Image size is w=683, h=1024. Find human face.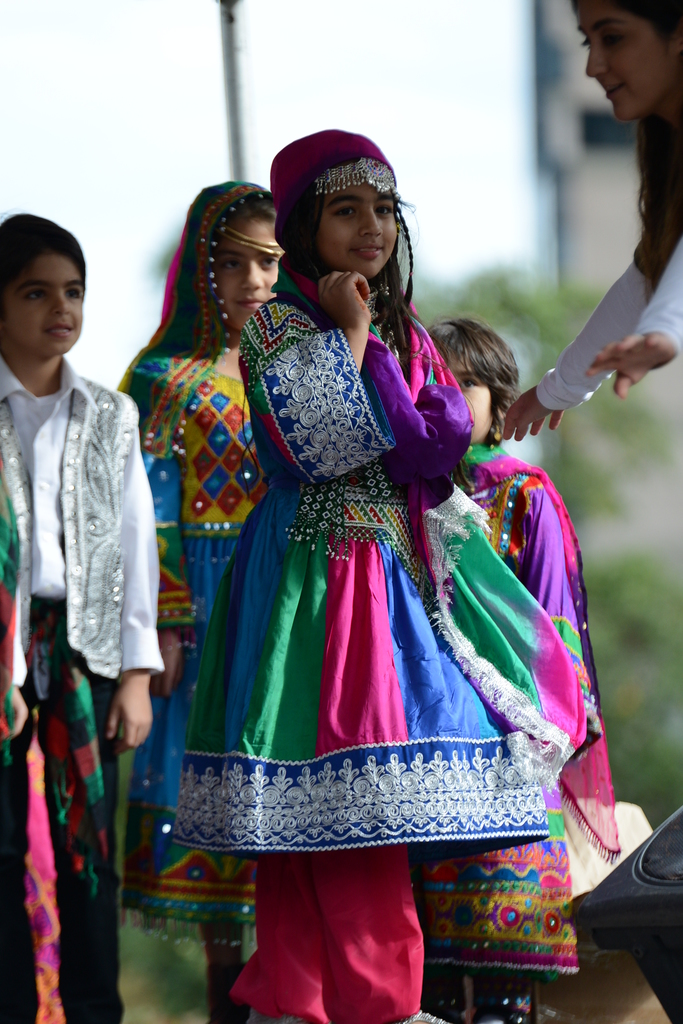
bbox=(454, 356, 491, 432).
